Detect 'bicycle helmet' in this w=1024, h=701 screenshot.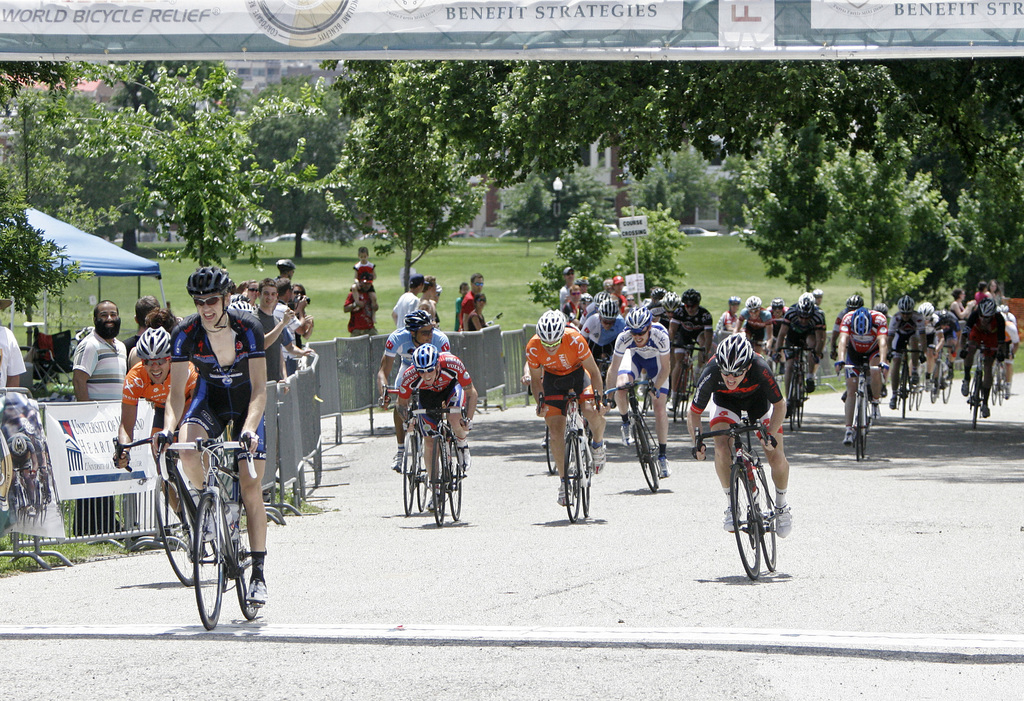
Detection: <box>534,310,565,350</box>.
